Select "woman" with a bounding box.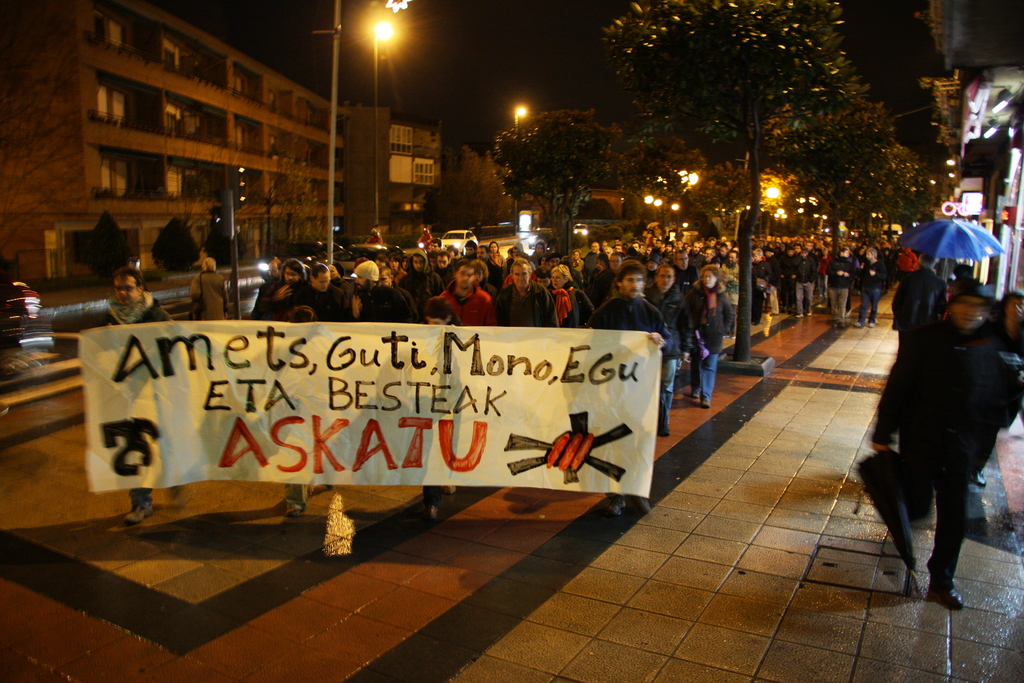
<region>545, 259, 587, 317</region>.
